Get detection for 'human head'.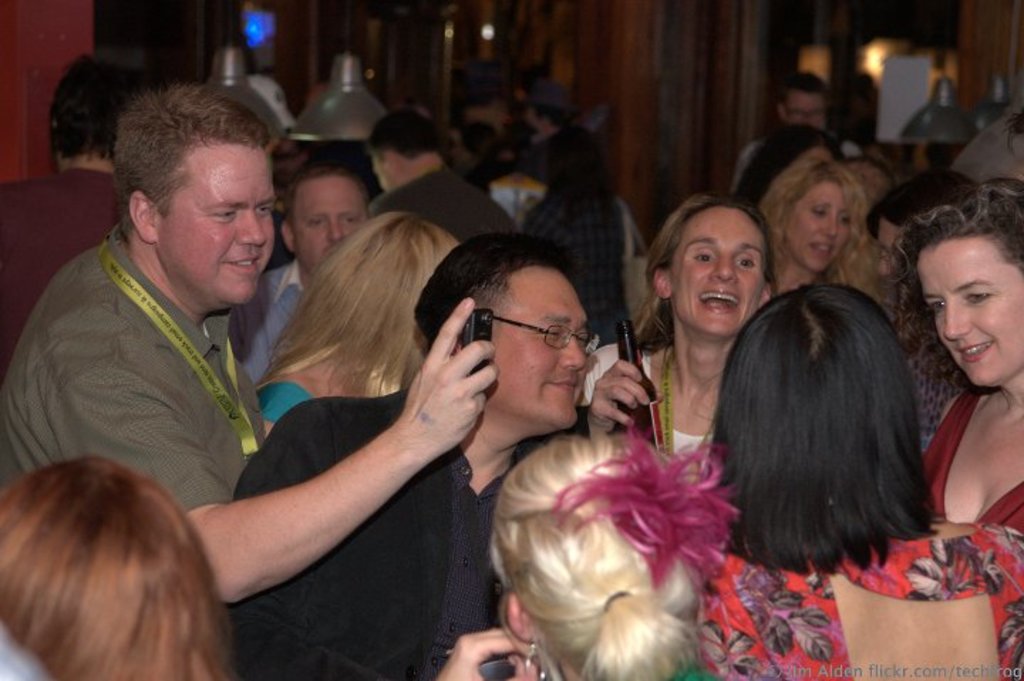
Detection: bbox(900, 172, 1023, 388).
